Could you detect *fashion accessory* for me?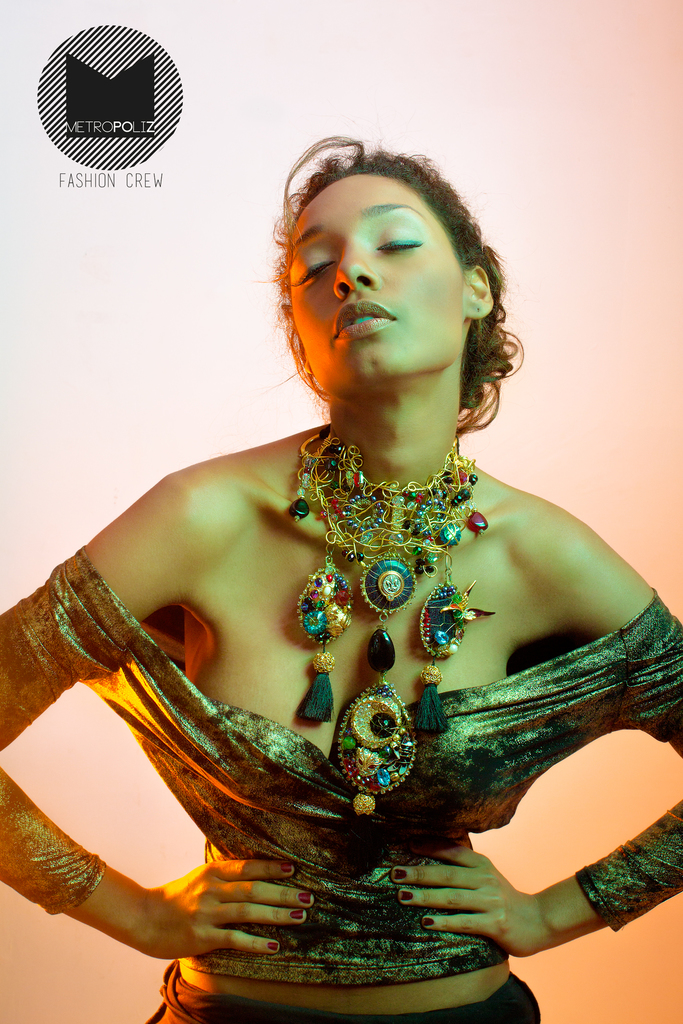
Detection result: {"x1": 293, "y1": 423, "x2": 486, "y2": 827}.
